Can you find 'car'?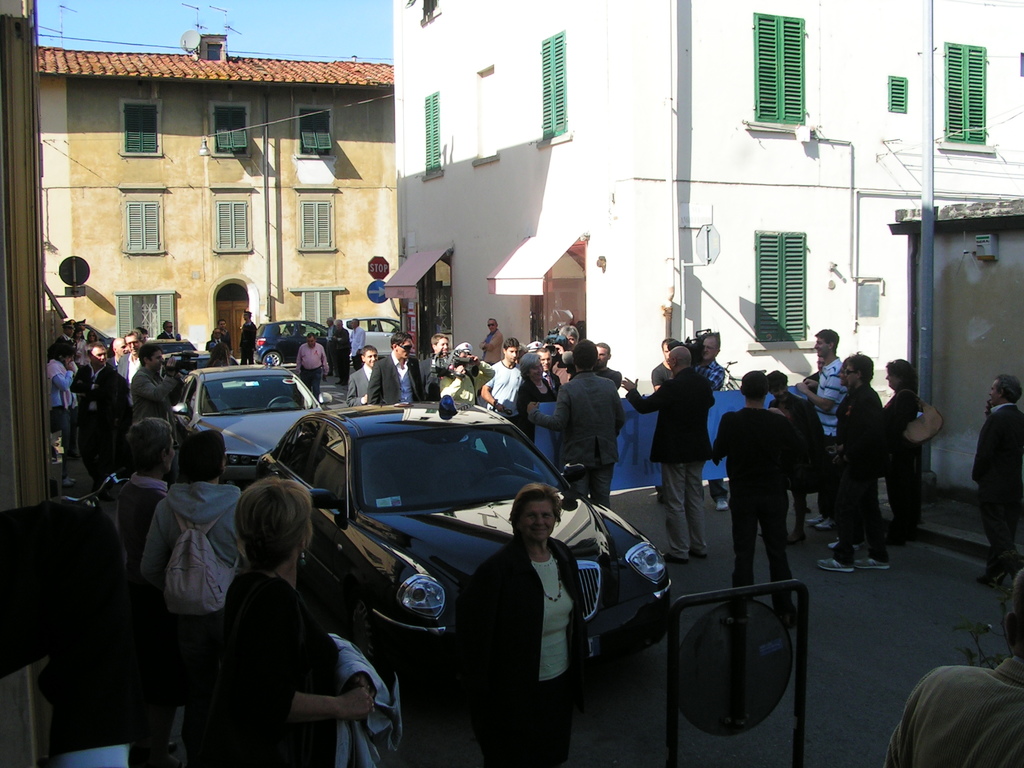
Yes, bounding box: detection(175, 362, 323, 486).
